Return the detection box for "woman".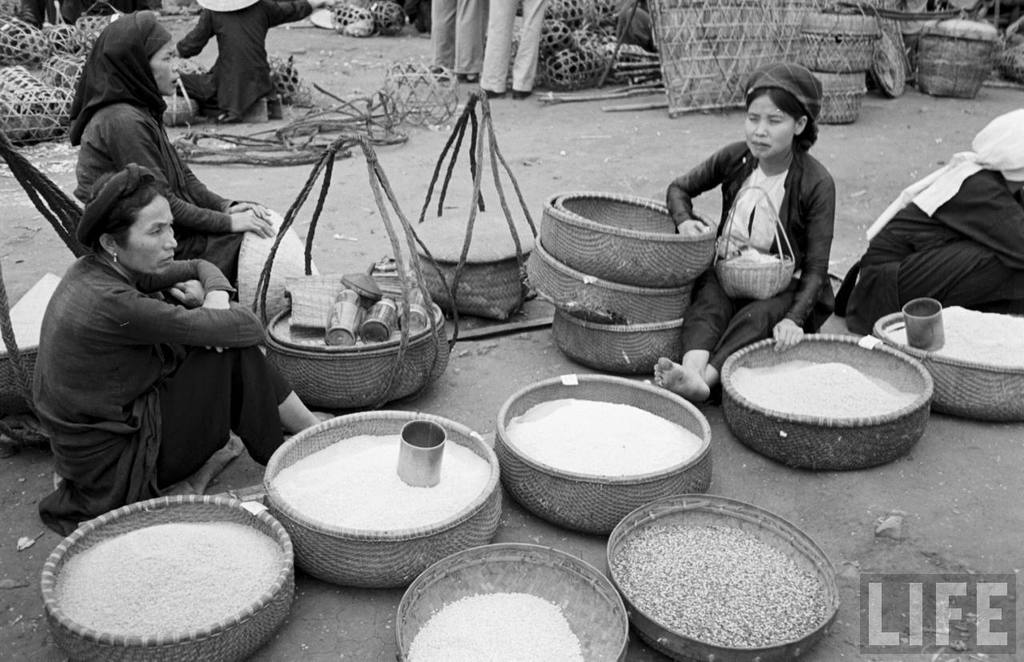
[34, 129, 269, 560].
